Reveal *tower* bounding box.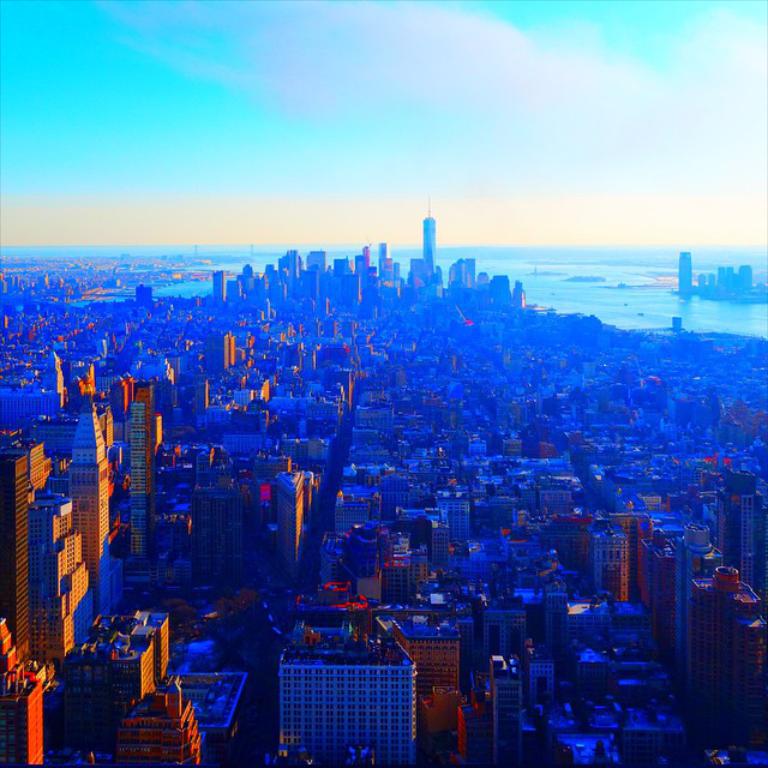
Revealed: select_region(676, 526, 763, 767).
